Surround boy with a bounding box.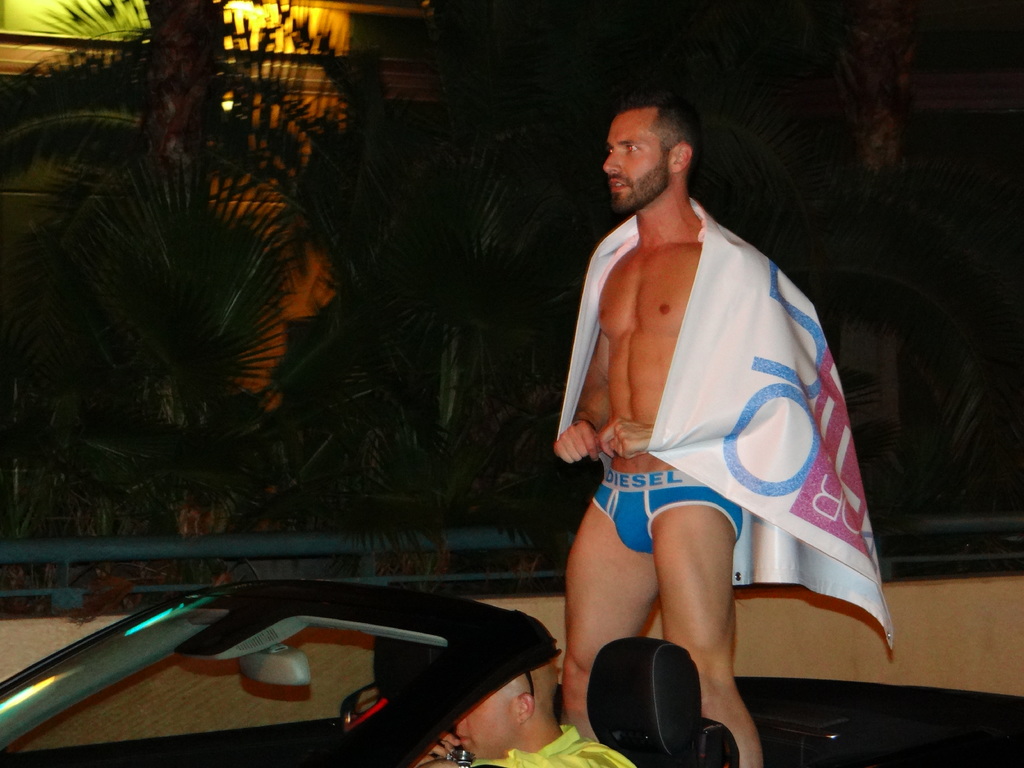
BBox(415, 611, 639, 767).
